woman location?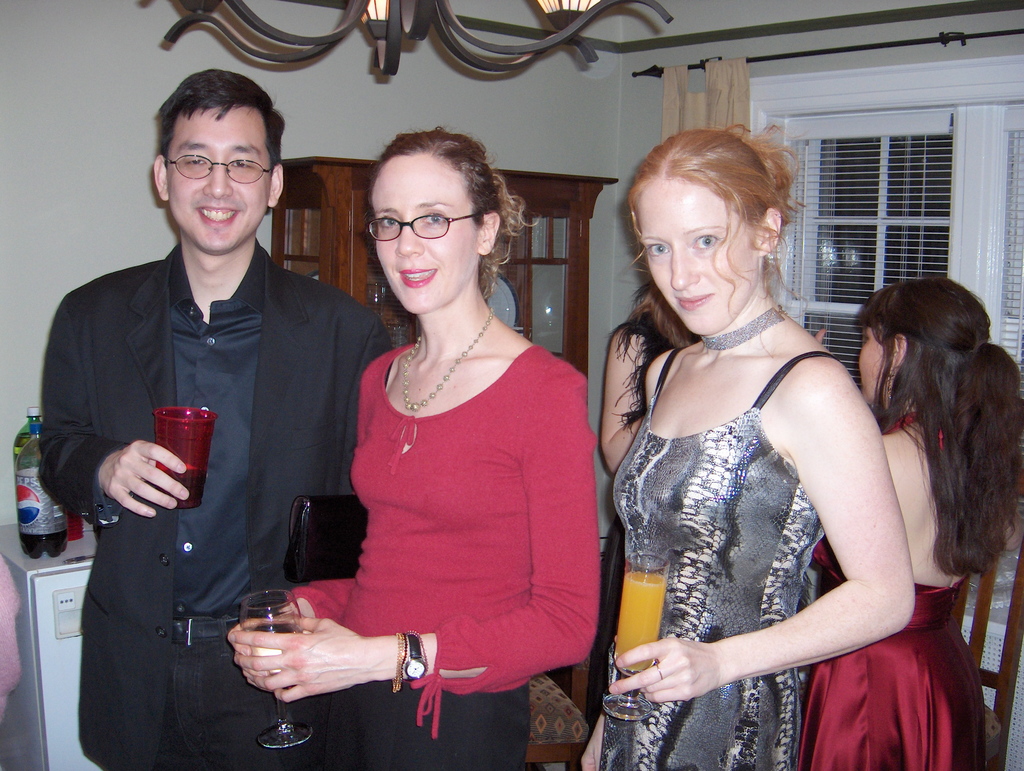
x1=586, y1=127, x2=938, y2=757
